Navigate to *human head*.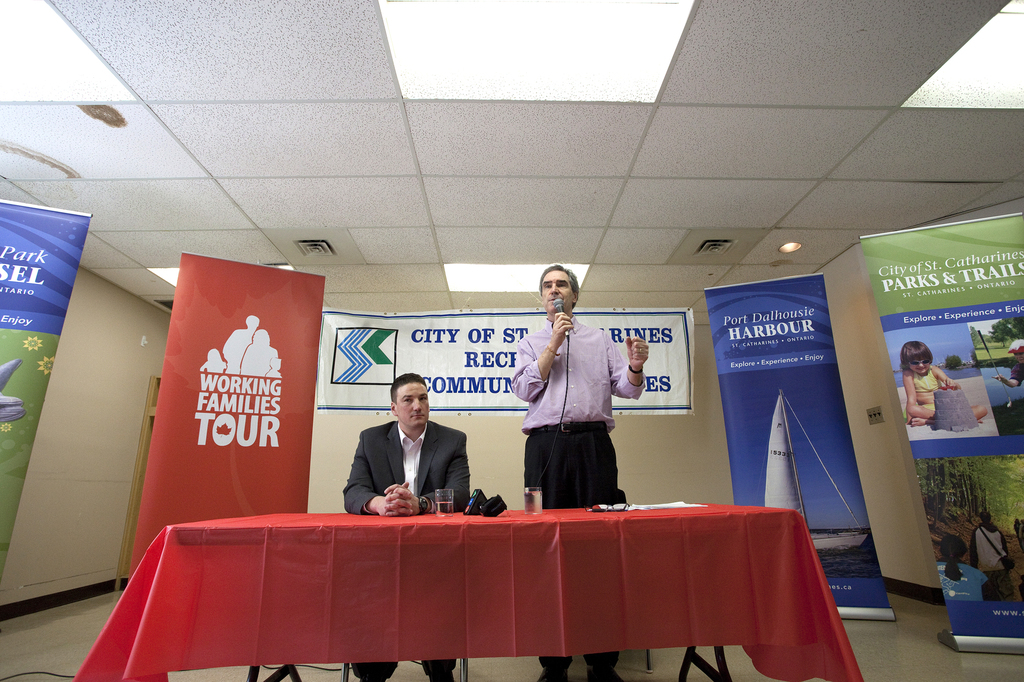
Navigation target: region(540, 262, 582, 320).
